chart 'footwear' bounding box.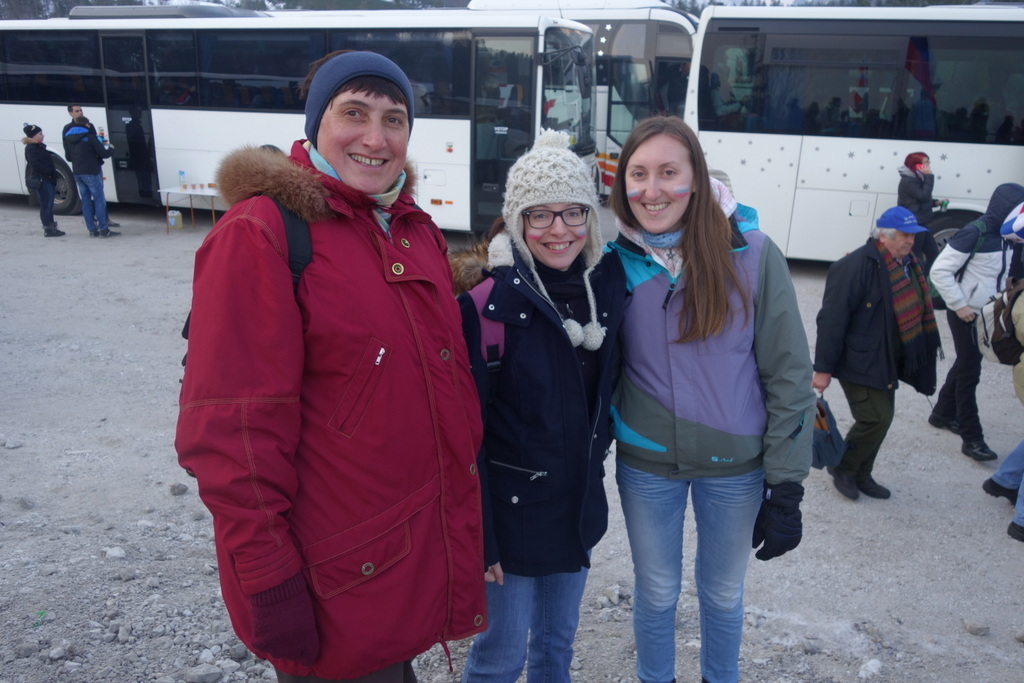
Charted: region(962, 434, 995, 459).
